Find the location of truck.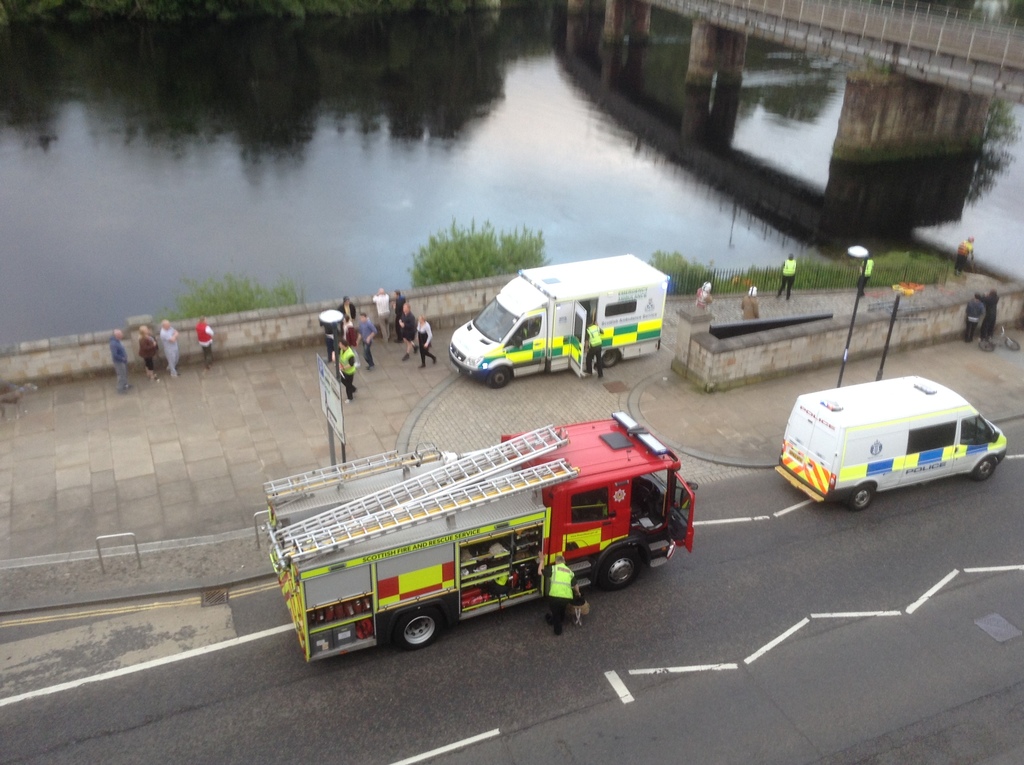
Location: BBox(449, 251, 669, 391).
